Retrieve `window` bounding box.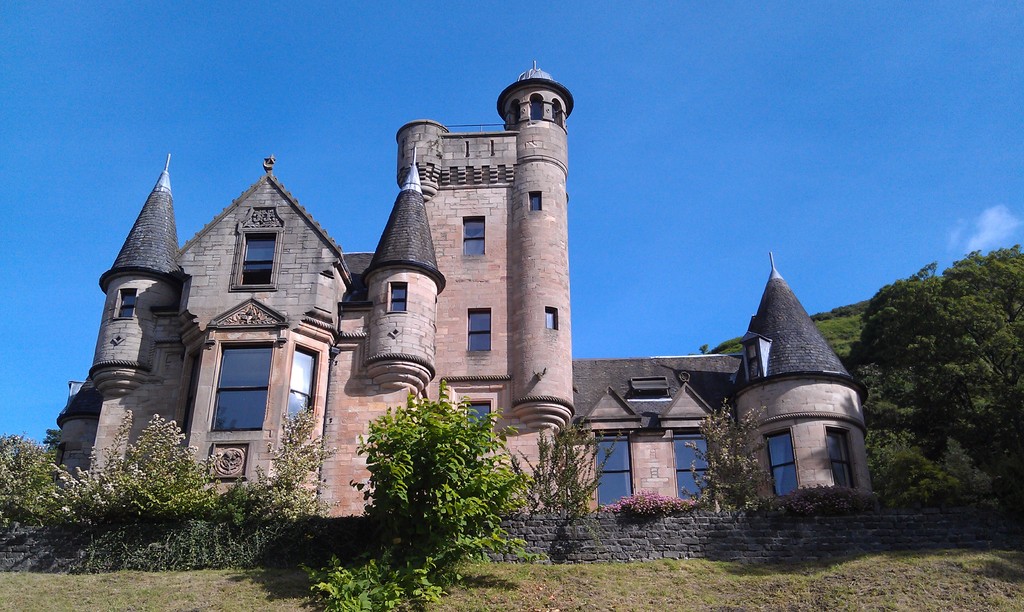
Bounding box: locate(529, 99, 542, 120).
